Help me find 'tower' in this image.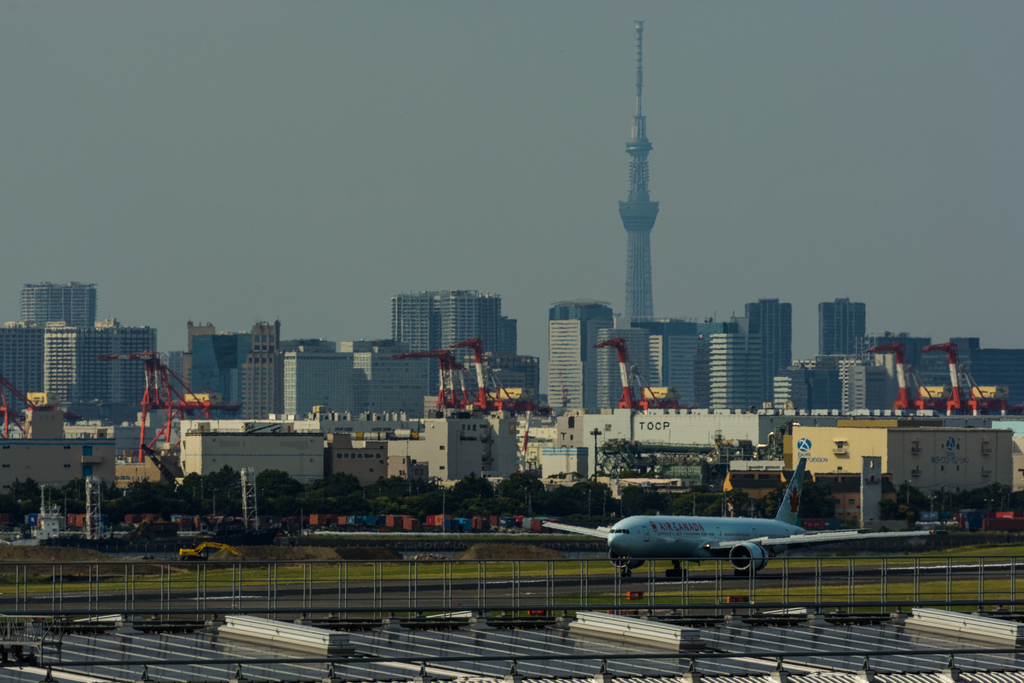
Found it: 942,342,1021,431.
